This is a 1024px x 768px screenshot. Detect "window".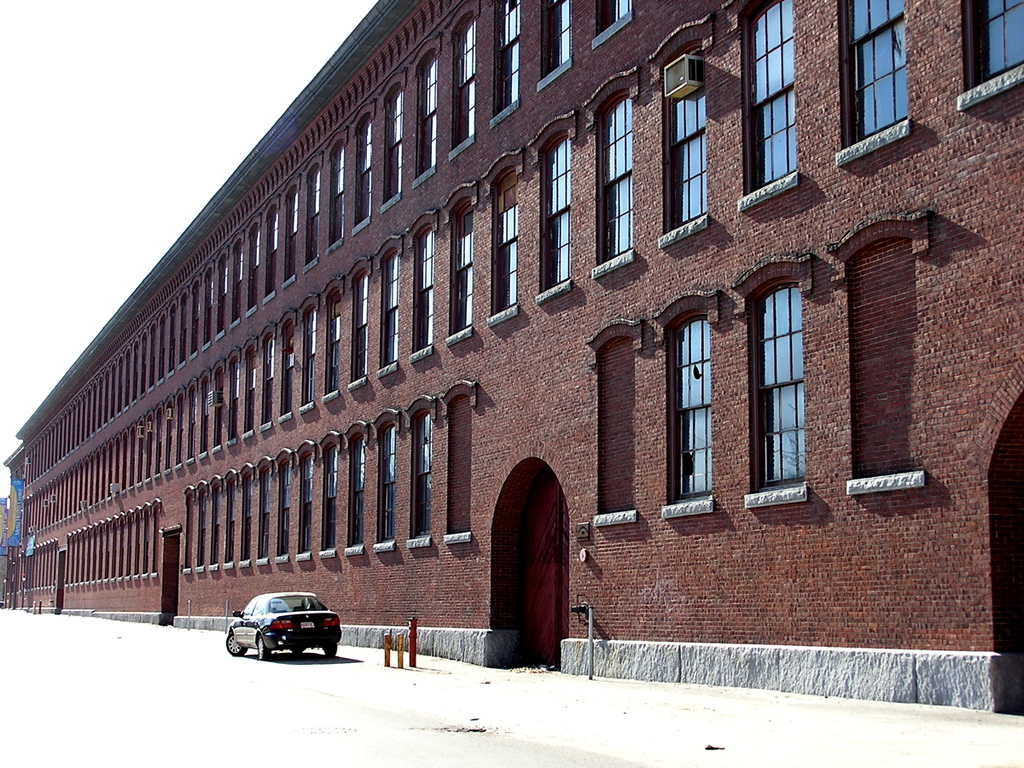
305/167/322/266.
